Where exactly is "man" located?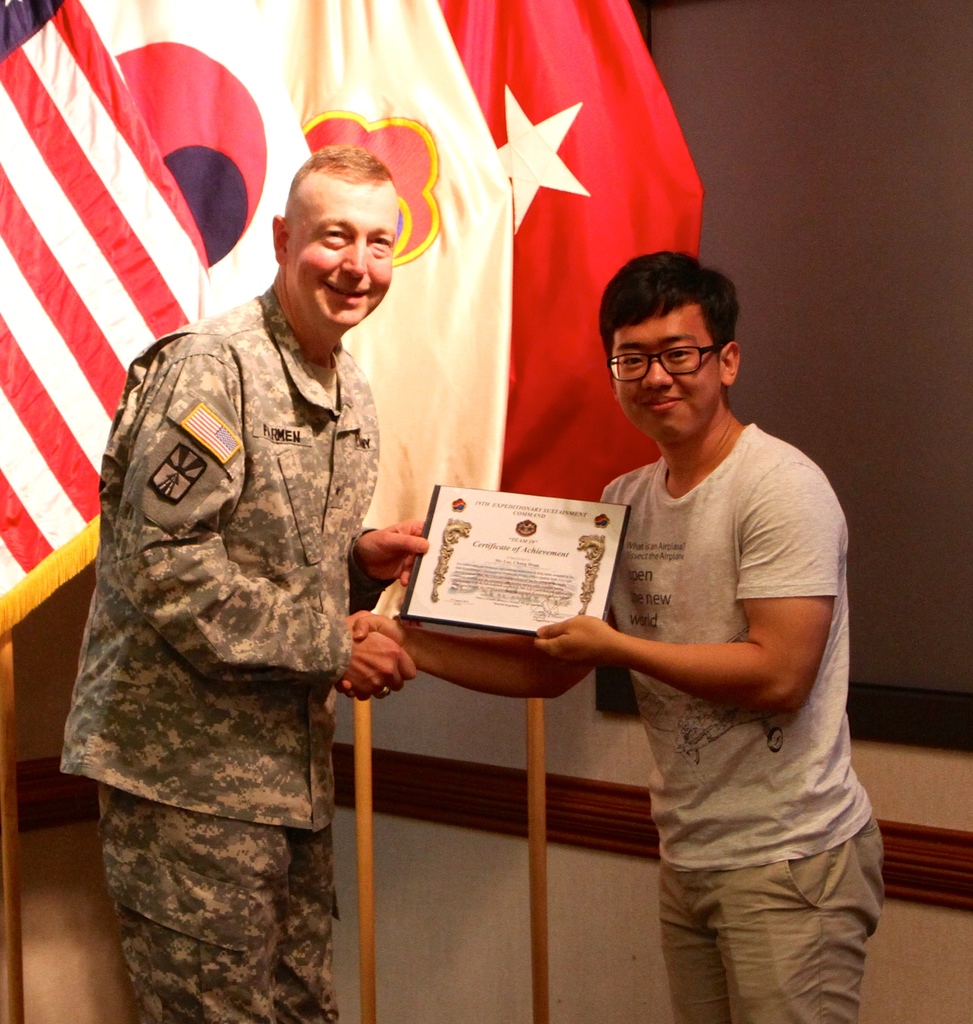
Its bounding box is pyautogui.locateOnScreen(352, 250, 892, 1023).
